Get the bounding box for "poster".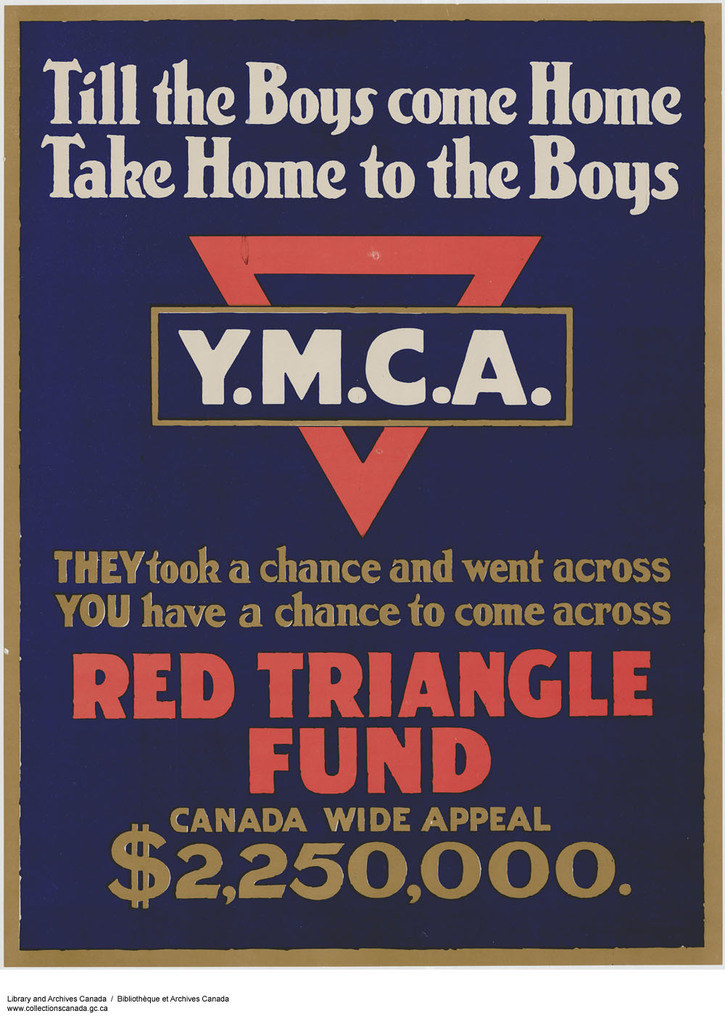
select_region(0, 0, 724, 979).
